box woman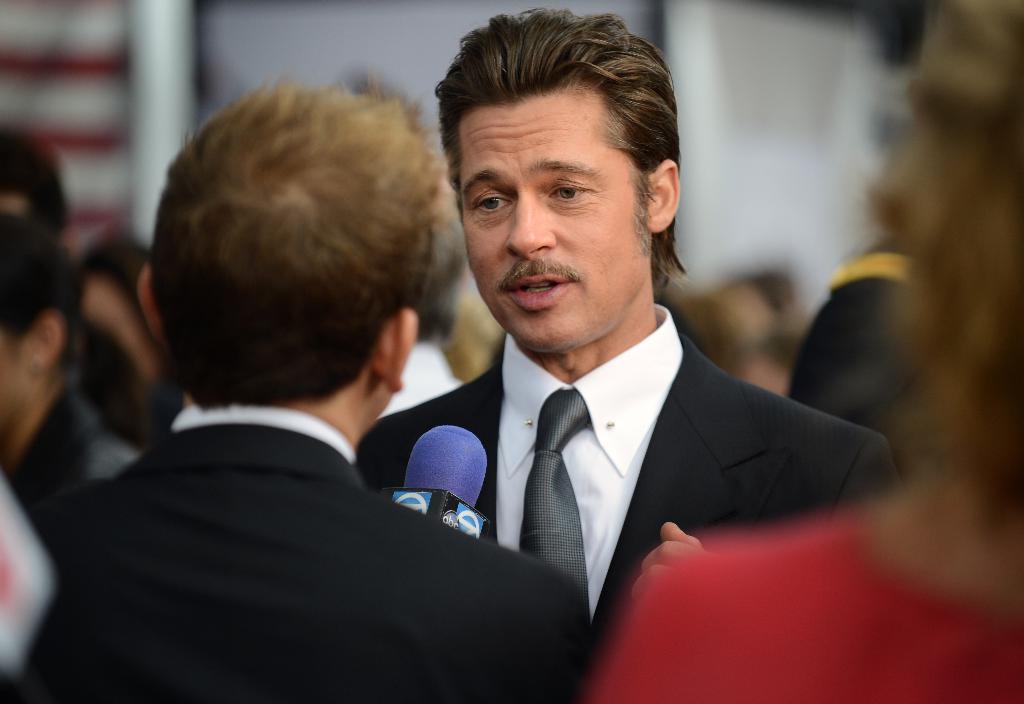
<region>579, 0, 1023, 703</region>
